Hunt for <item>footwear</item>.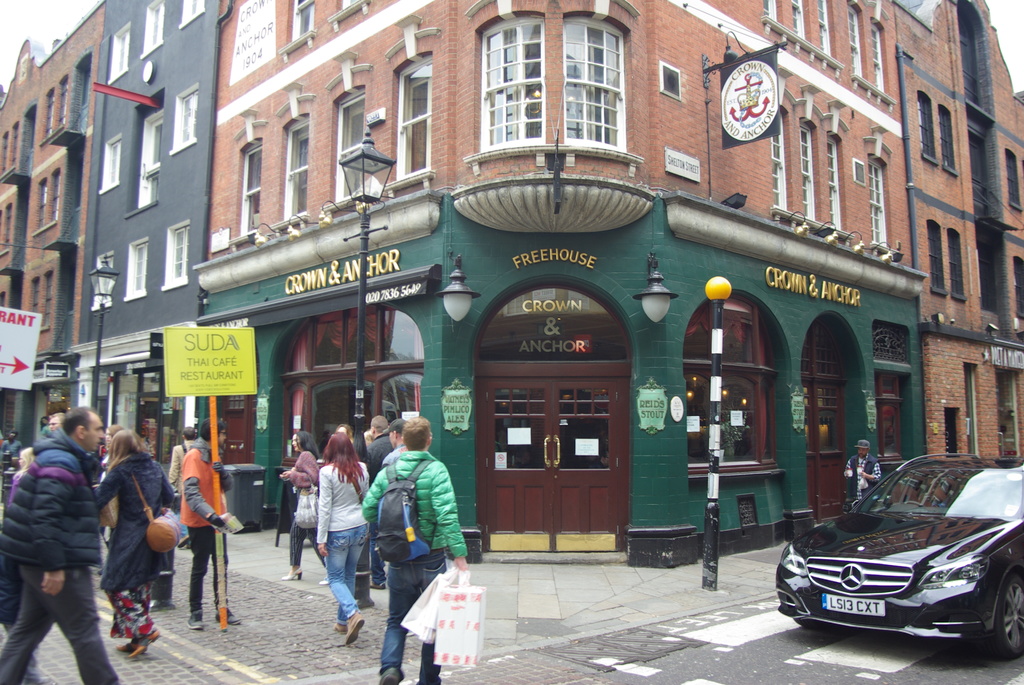
Hunted down at <region>282, 562, 304, 581</region>.
